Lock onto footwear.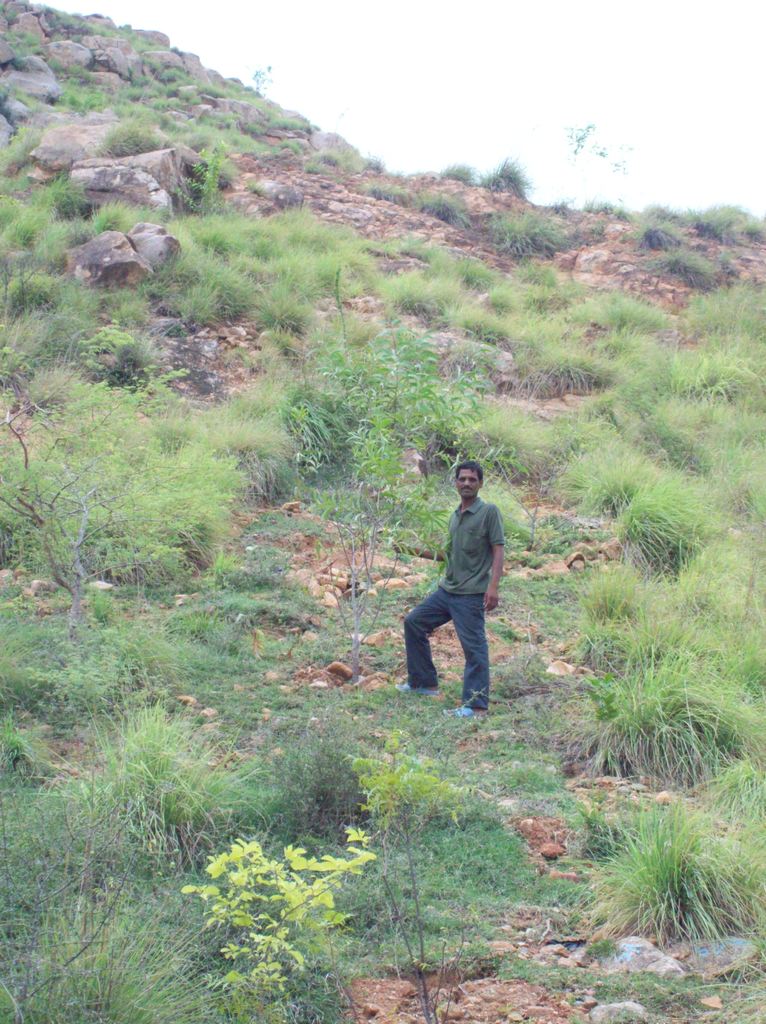
Locked: region(446, 702, 491, 717).
